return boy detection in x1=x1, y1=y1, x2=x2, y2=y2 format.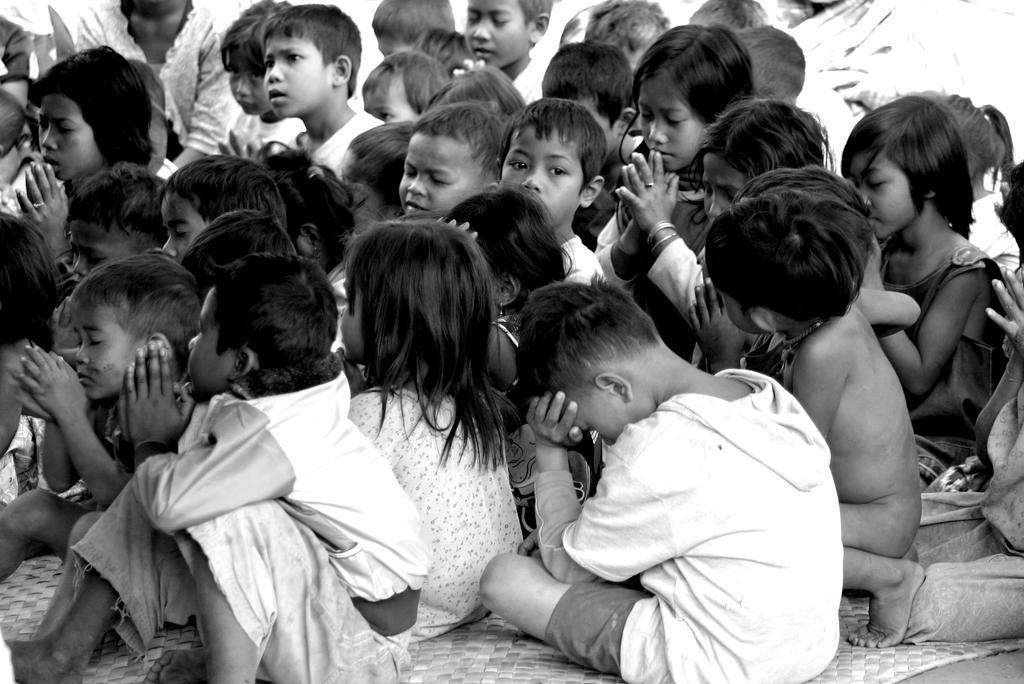
x1=493, y1=97, x2=605, y2=287.
